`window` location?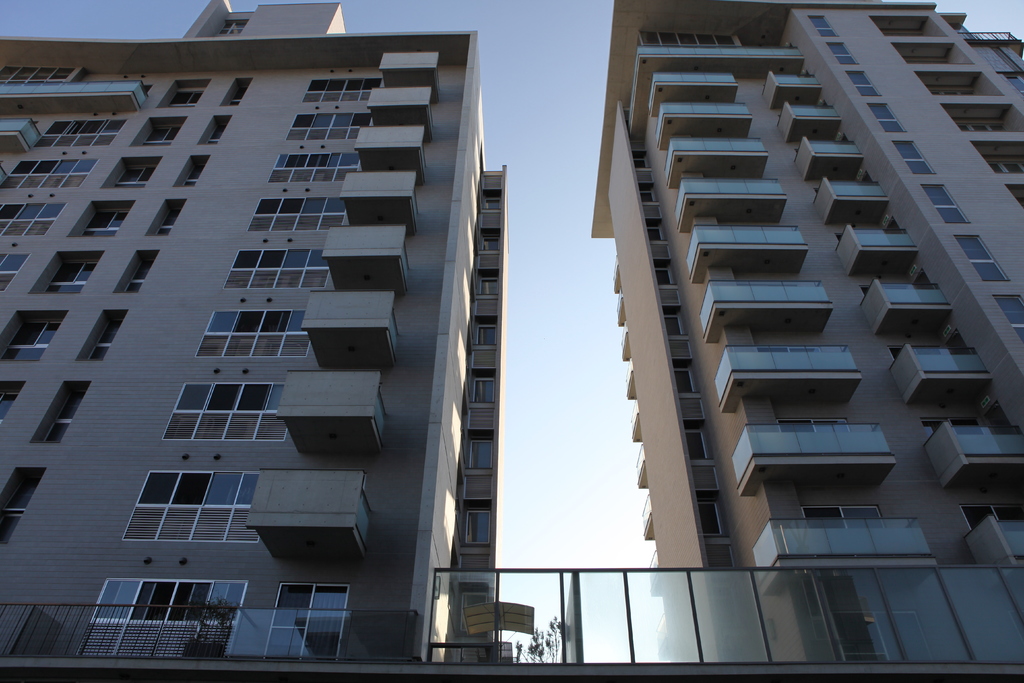
262,153,360,183
